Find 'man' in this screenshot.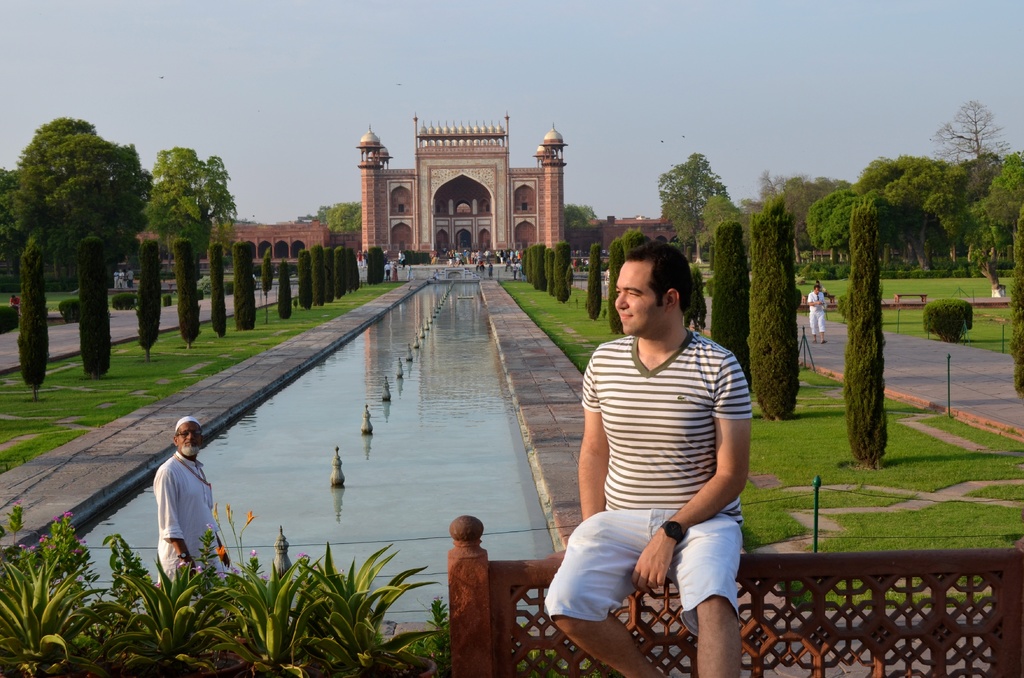
The bounding box for 'man' is [left=806, top=285, right=825, bottom=347].
